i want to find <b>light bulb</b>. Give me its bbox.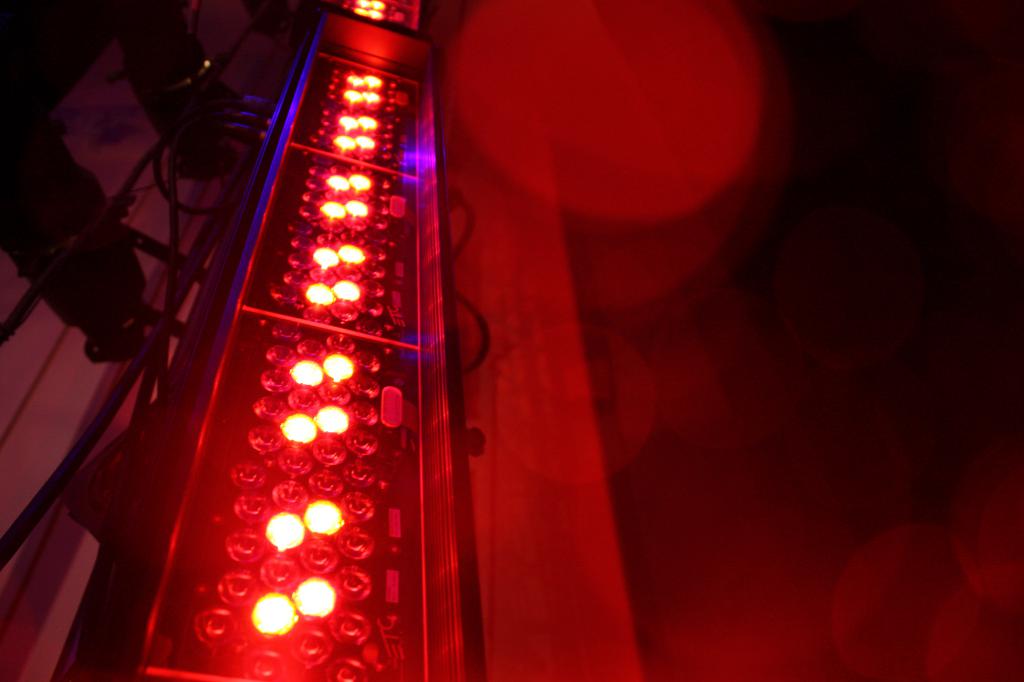
bbox=[348, 374, 379, 398].
